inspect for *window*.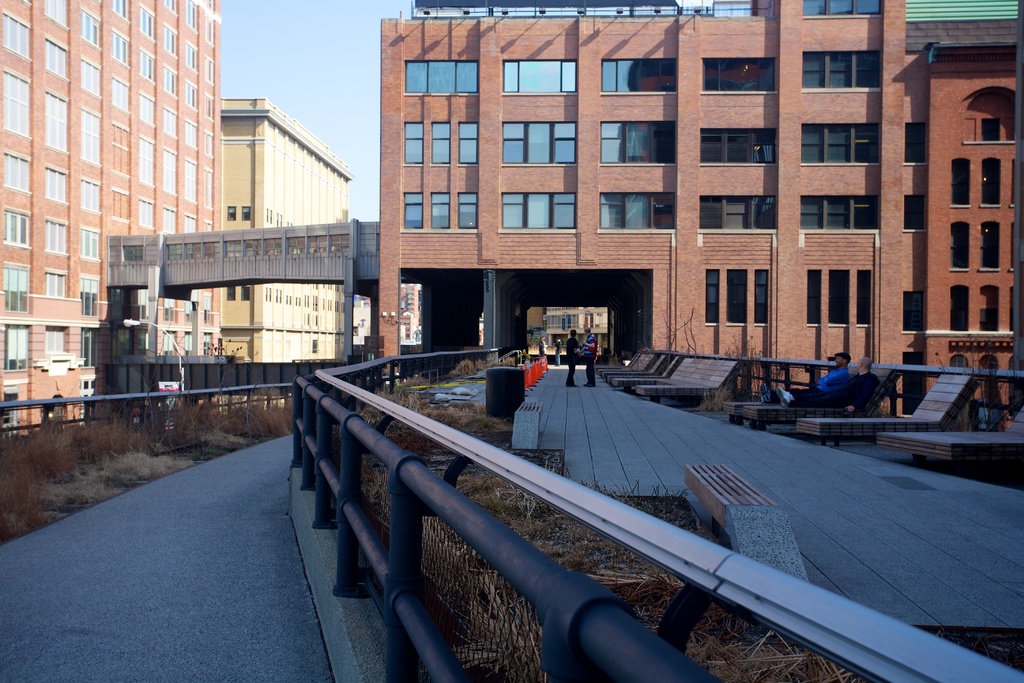
Inspection: crop(698, 193, 777, 235).
